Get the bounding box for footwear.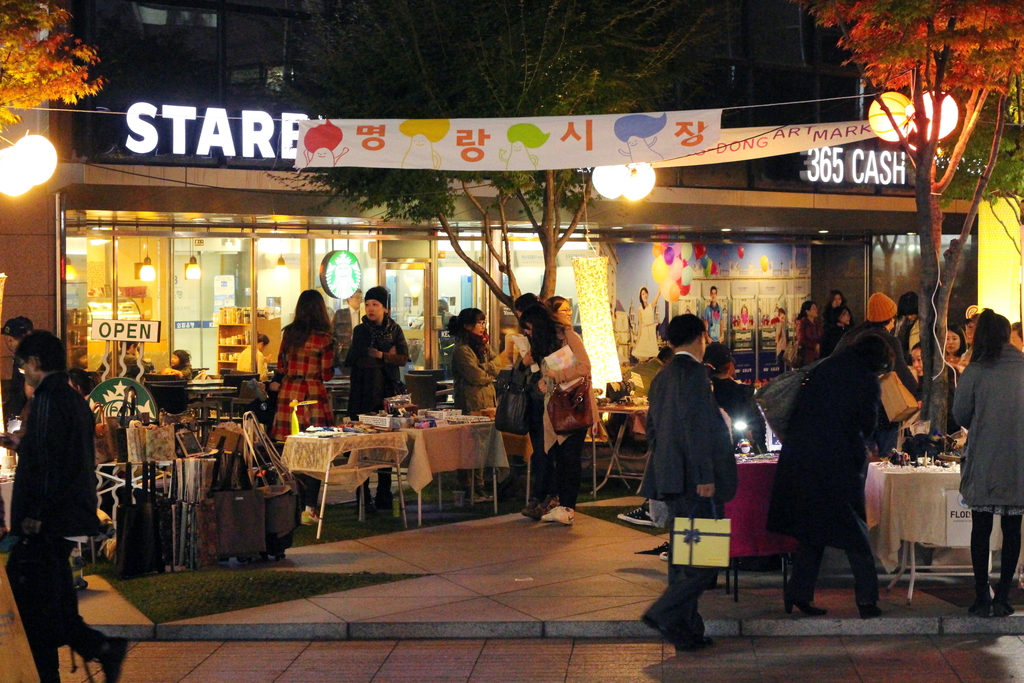
(615,504,656,524).
